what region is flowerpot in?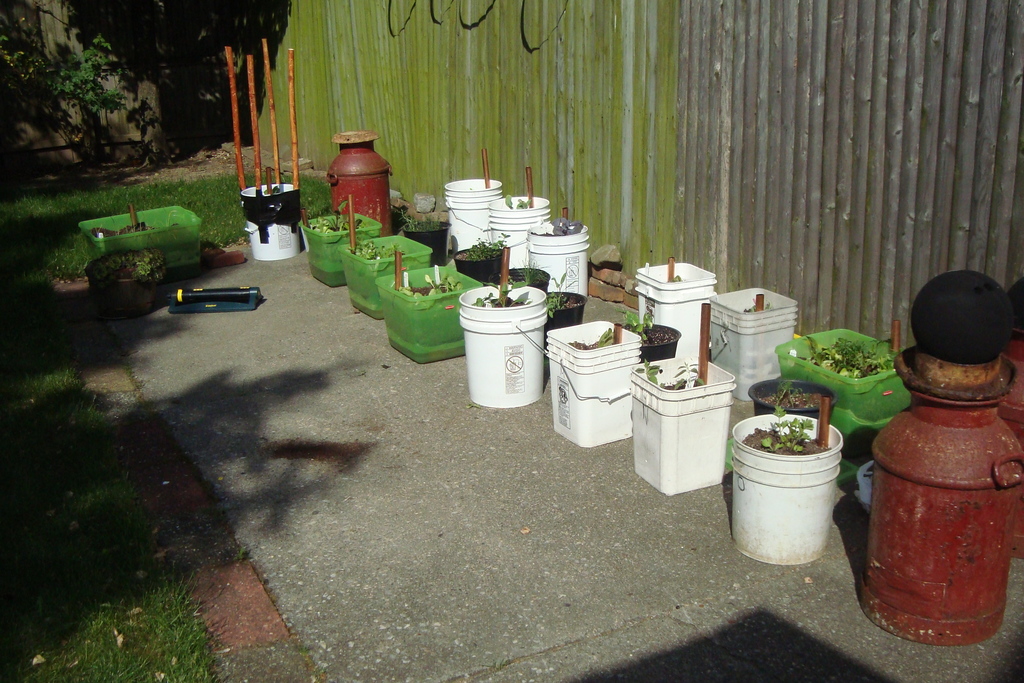
detection(710, 278, 803, 395).
